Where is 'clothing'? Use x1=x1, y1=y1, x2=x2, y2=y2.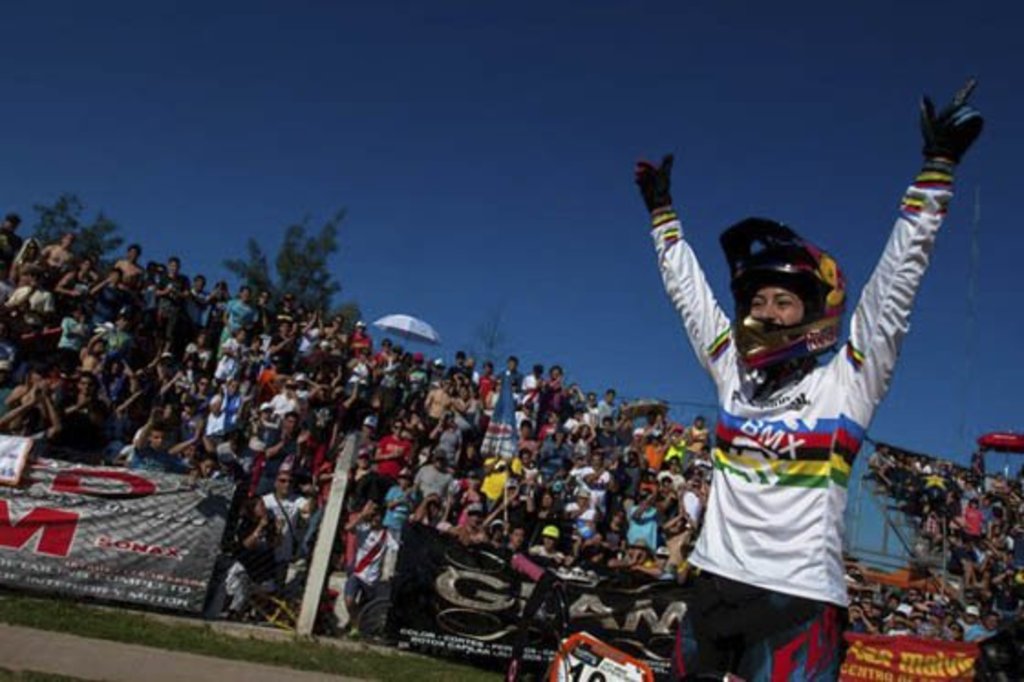
x1=214, y1=333, x2=245, y2=378.
